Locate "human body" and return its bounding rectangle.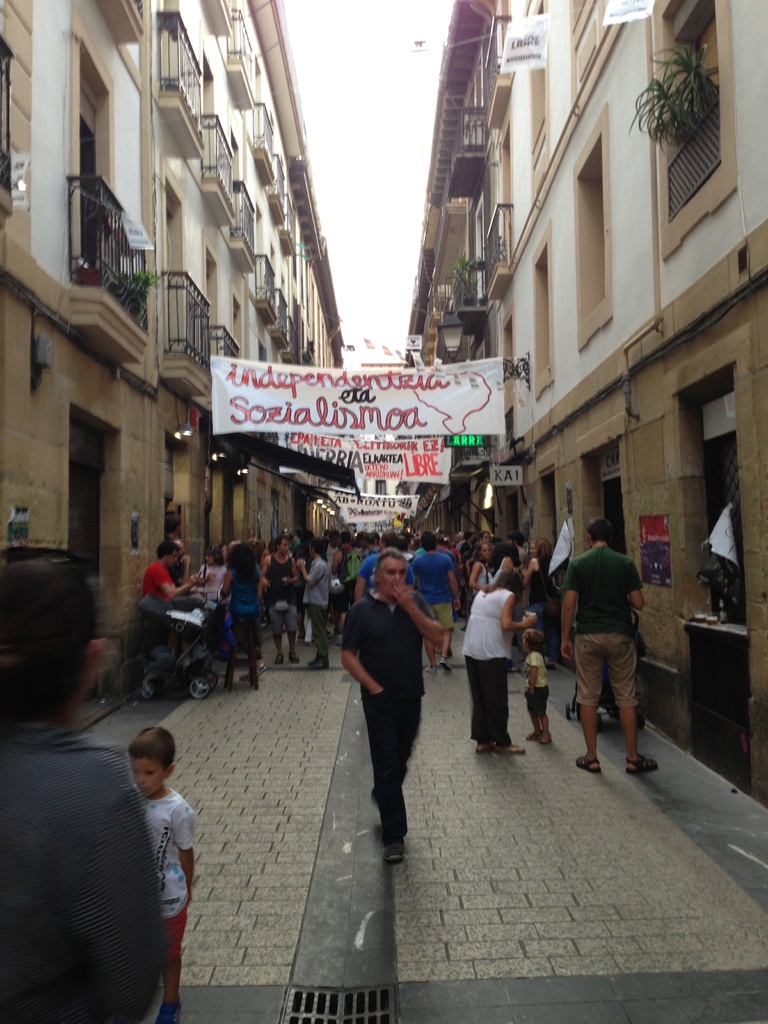
l=516, t=655, r=555, b=735.
